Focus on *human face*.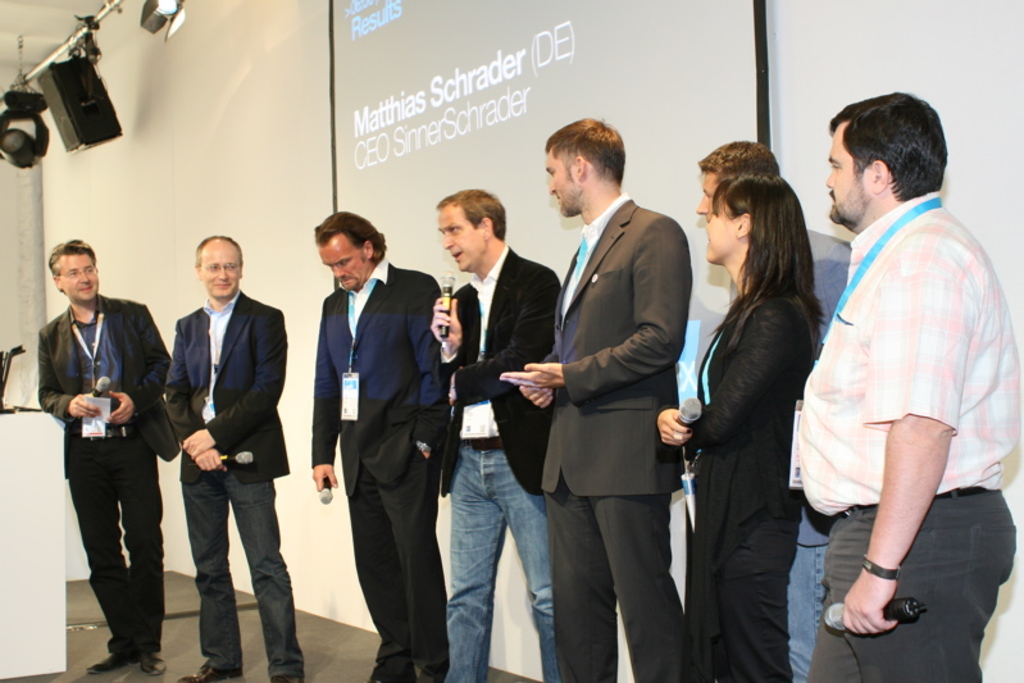
Focused at x1=62, y1=256, x2=96, y2=302.
